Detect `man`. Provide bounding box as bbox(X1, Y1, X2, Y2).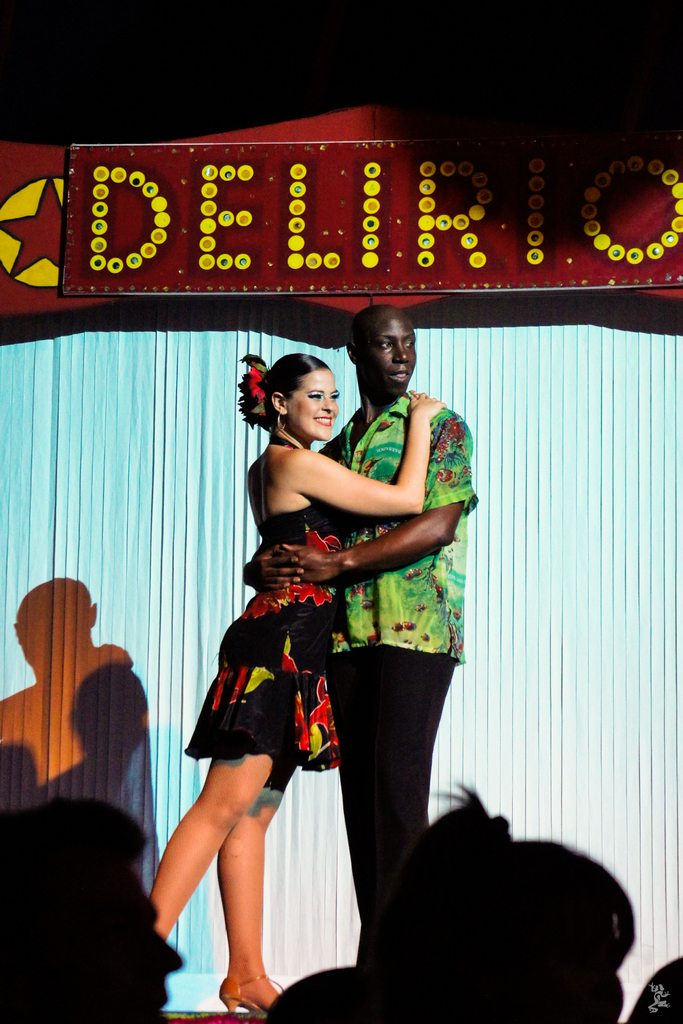
bbox(0, 796, 181, 1023).
